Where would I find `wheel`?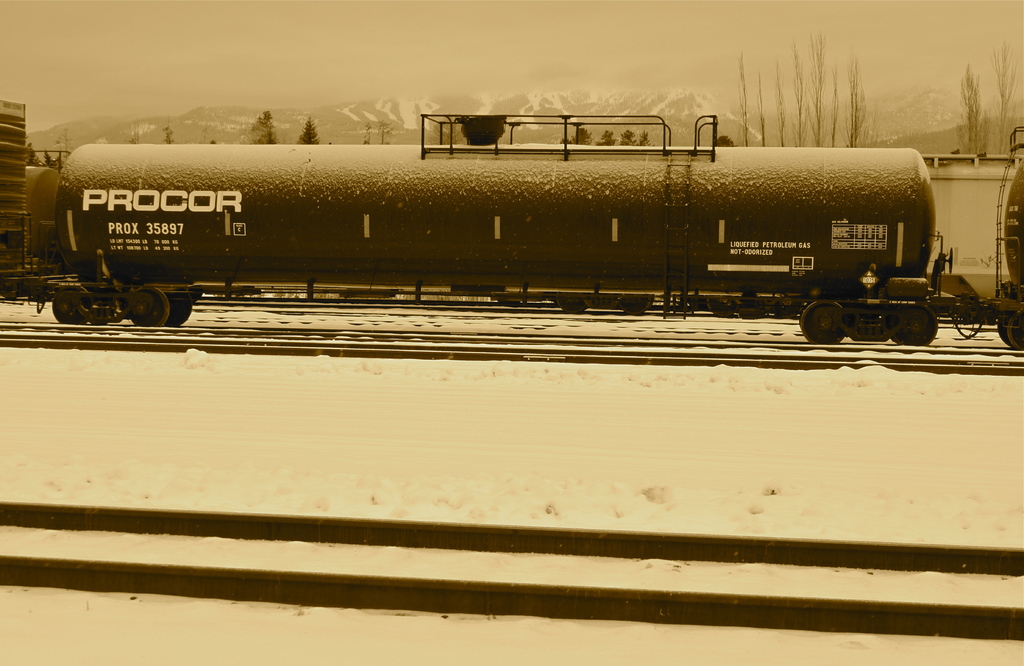
At {"left": 49, "top": 291, "right": 89, "bottom": 328}.
